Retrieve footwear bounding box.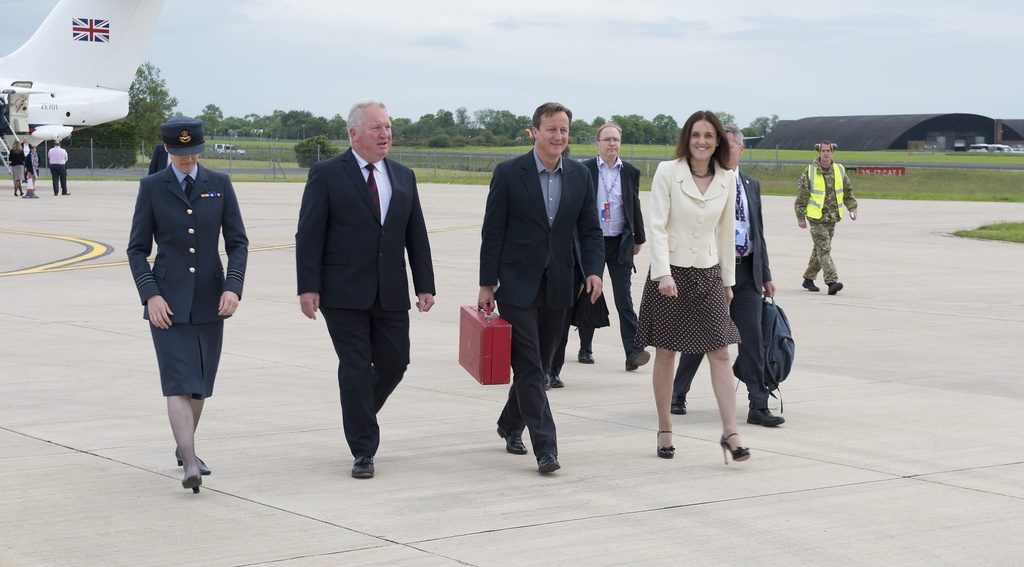
Bounding box: box(578, 345, 593, 361).
